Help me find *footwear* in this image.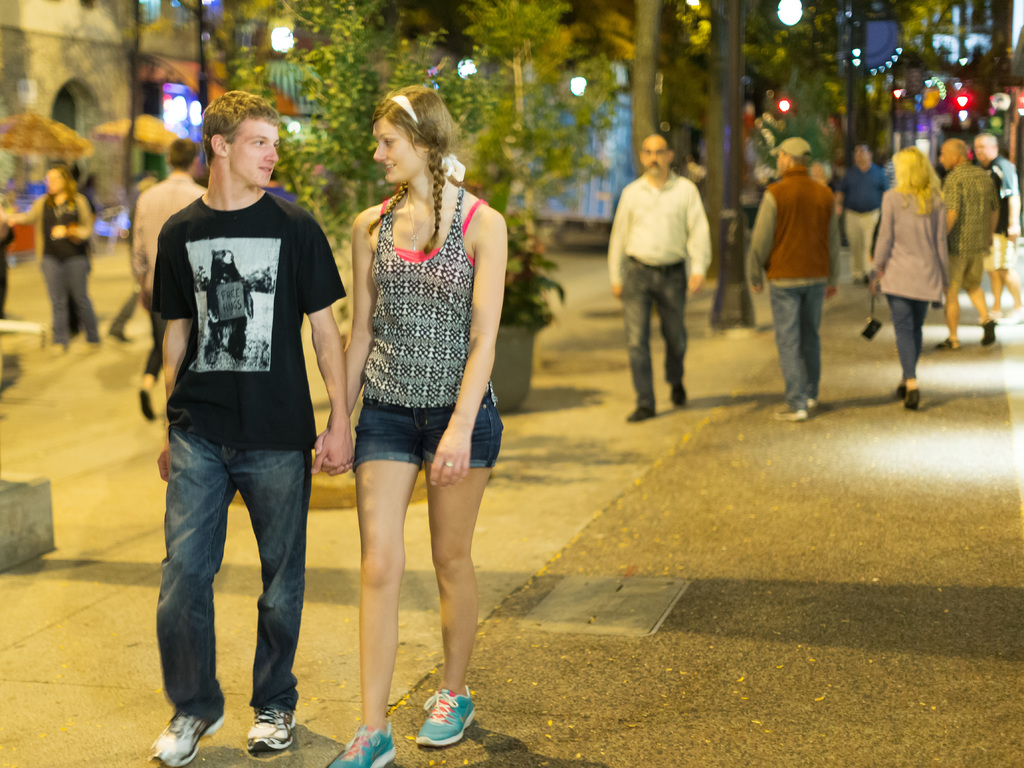
Found it: [left=989, top=308, right=998, bottom=320].
